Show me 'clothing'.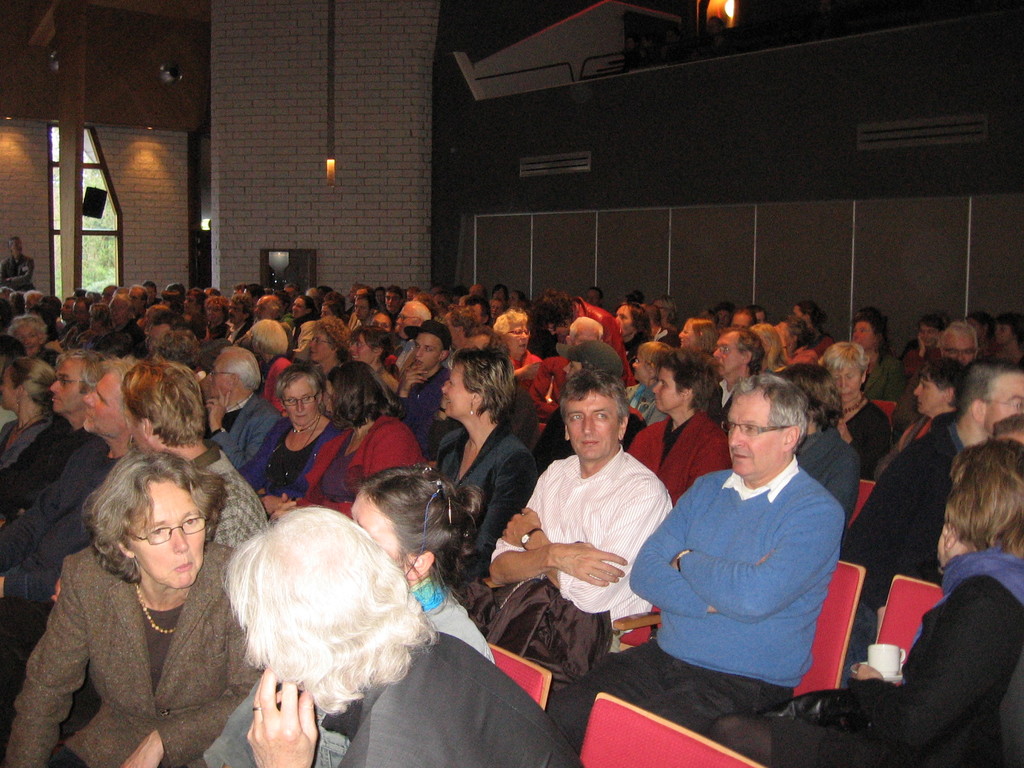
'clothing' is here: box(634, 399, 732, 505).
